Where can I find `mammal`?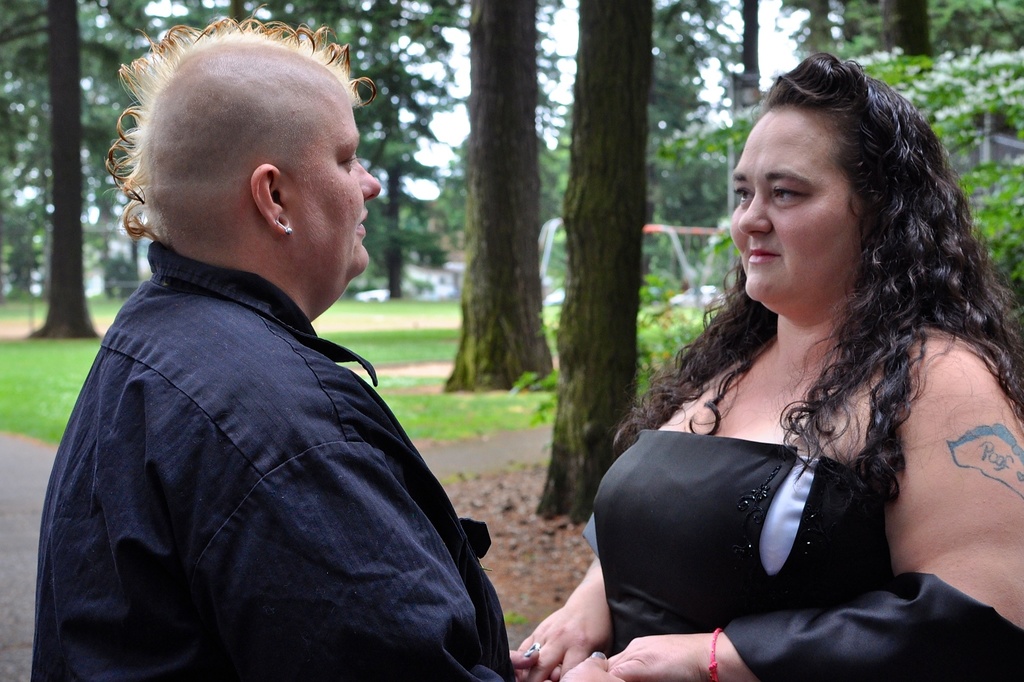
You can find it at bbox=[4, 29, 545, 681].
